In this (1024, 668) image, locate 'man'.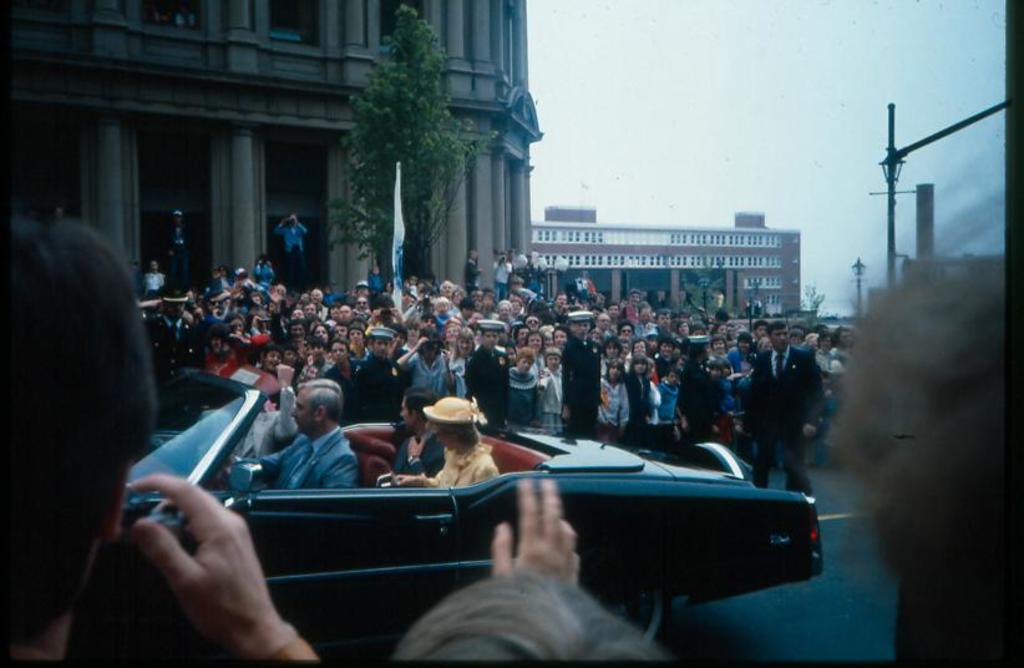
Bounding box: (465, 250, 482, 295).
